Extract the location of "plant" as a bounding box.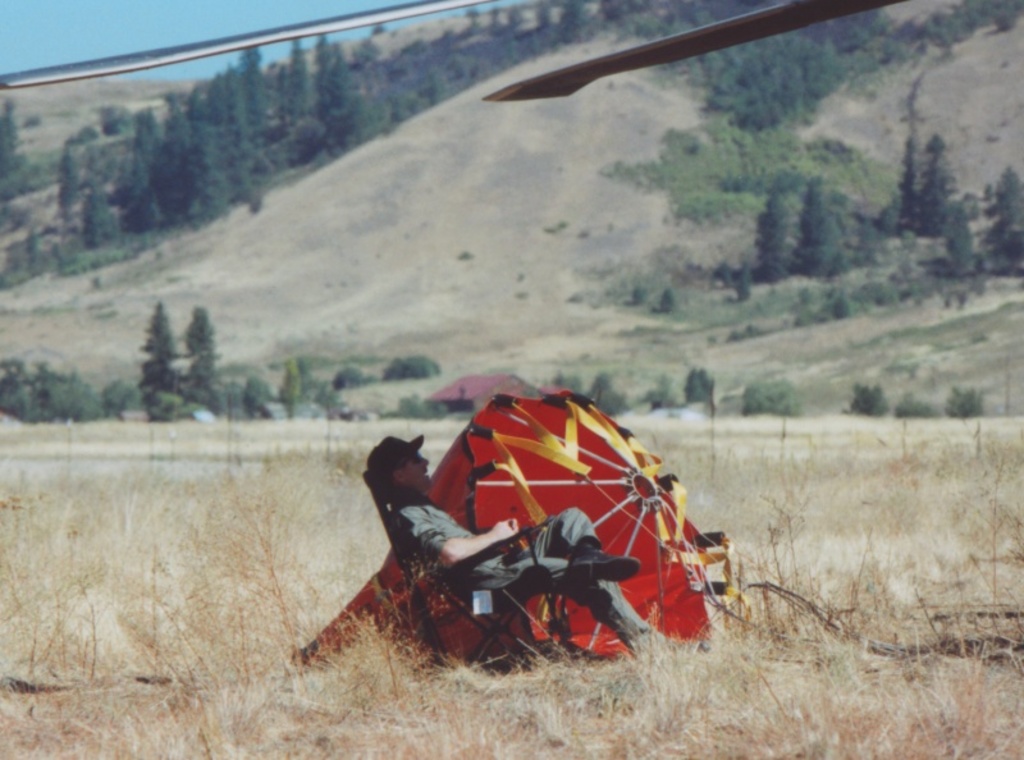
Rect(940, 379, 991, 420).
